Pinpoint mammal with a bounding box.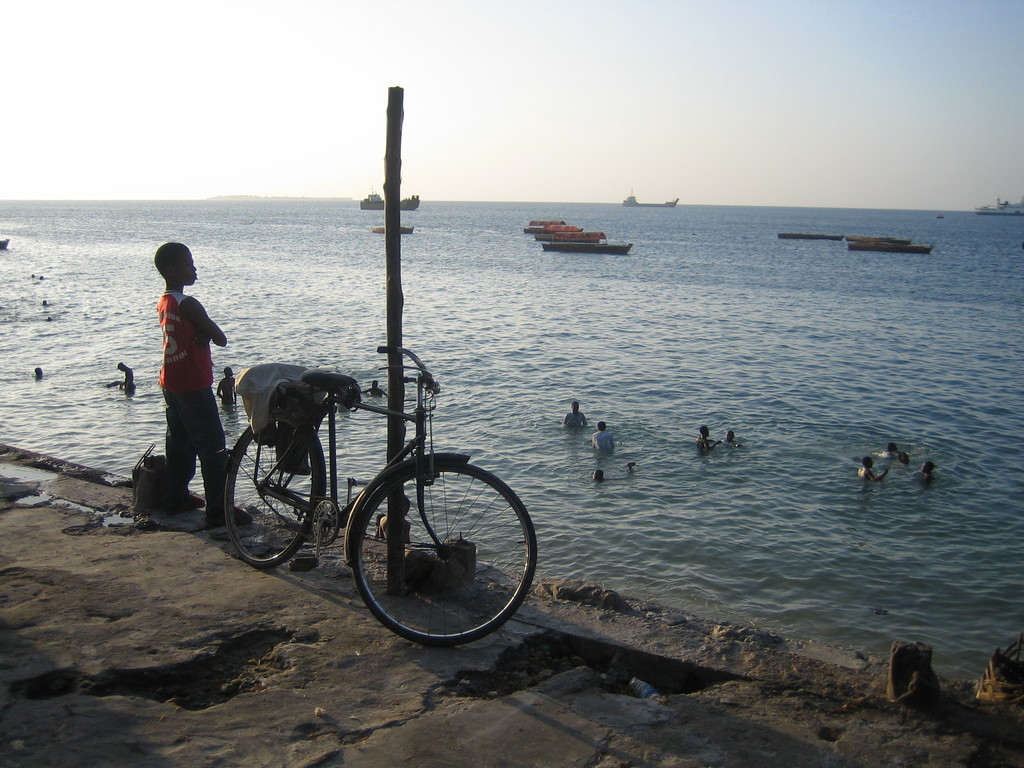
locate(723, 429, 742, 448).
